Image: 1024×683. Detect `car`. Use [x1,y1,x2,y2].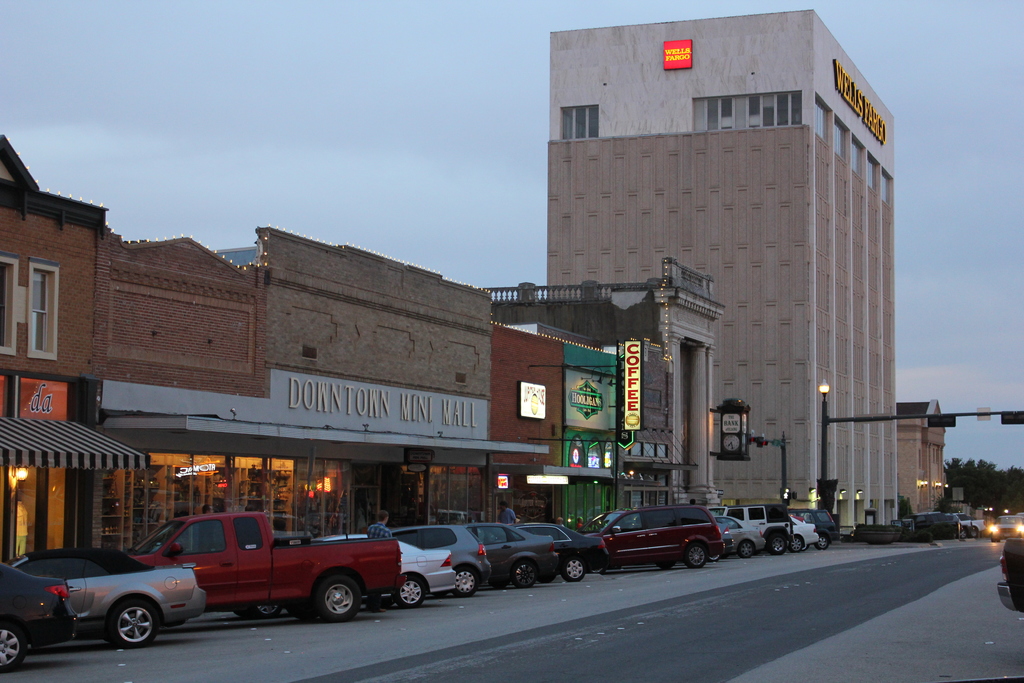
[389,520,484,597].
